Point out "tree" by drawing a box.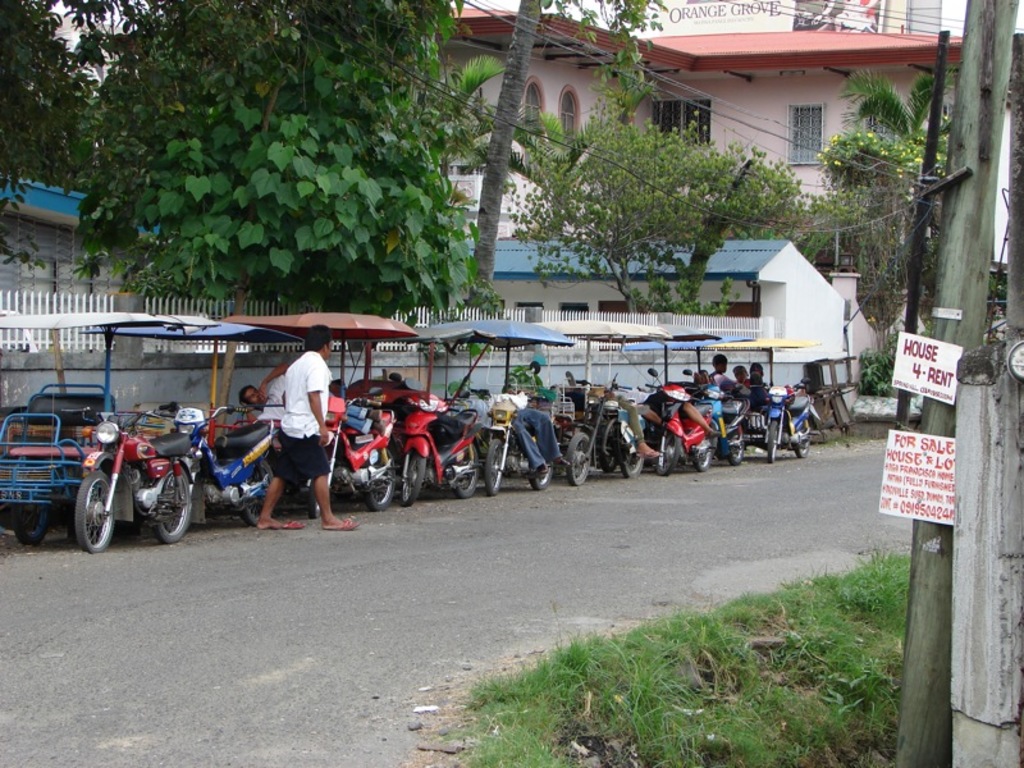
BBox(466, 0, 548, 288).
